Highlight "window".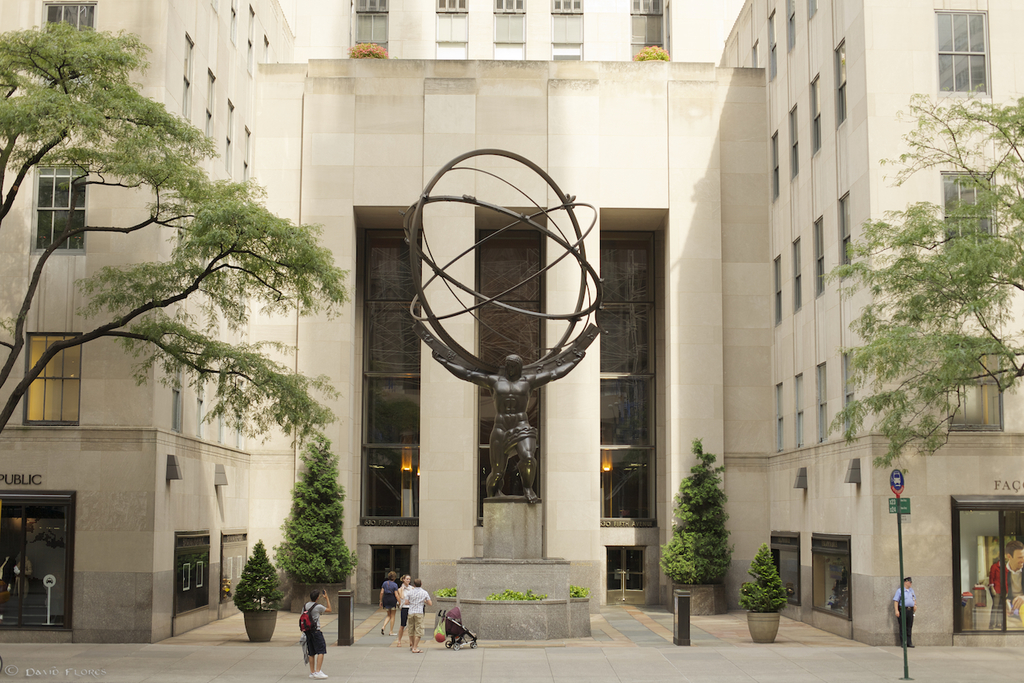
Highlighted region: (left=547, top=0, right=580, bottom=61).
